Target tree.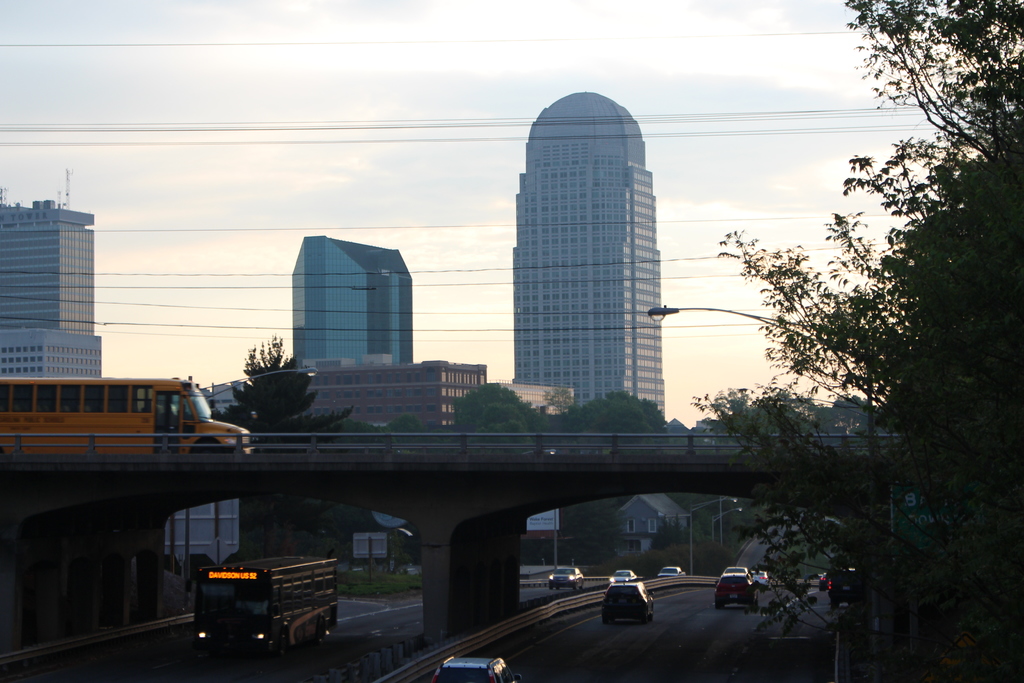
Target region: bbox(712, 0, 1023, 682).
